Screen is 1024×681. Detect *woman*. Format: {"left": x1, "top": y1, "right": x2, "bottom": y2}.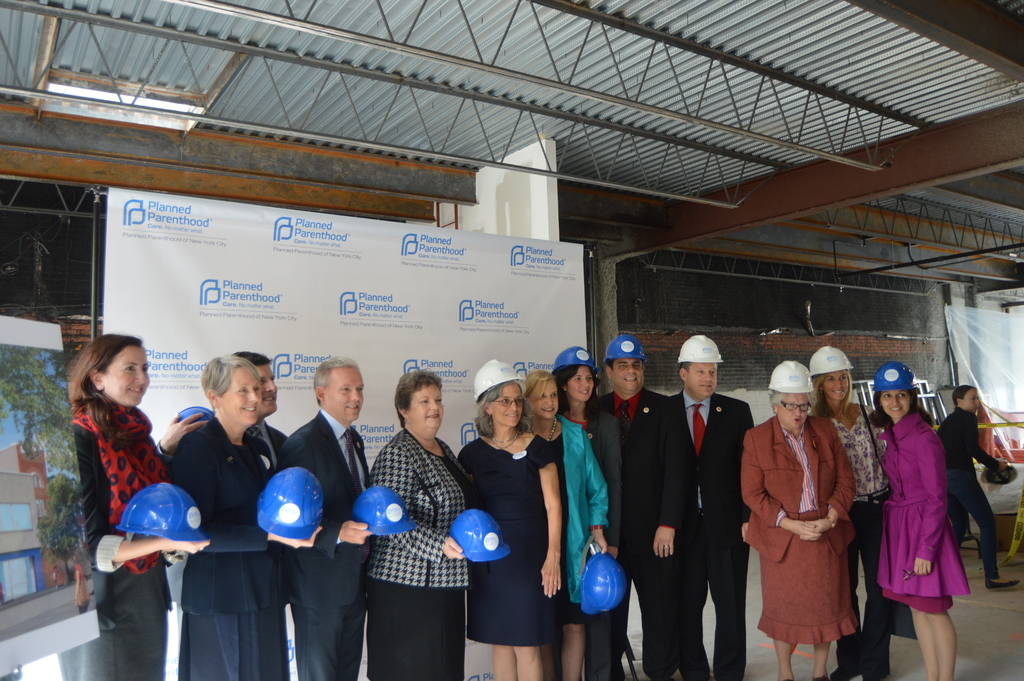
{"left": 865, "top": 365, "right": 964, "bottom": 680}.
